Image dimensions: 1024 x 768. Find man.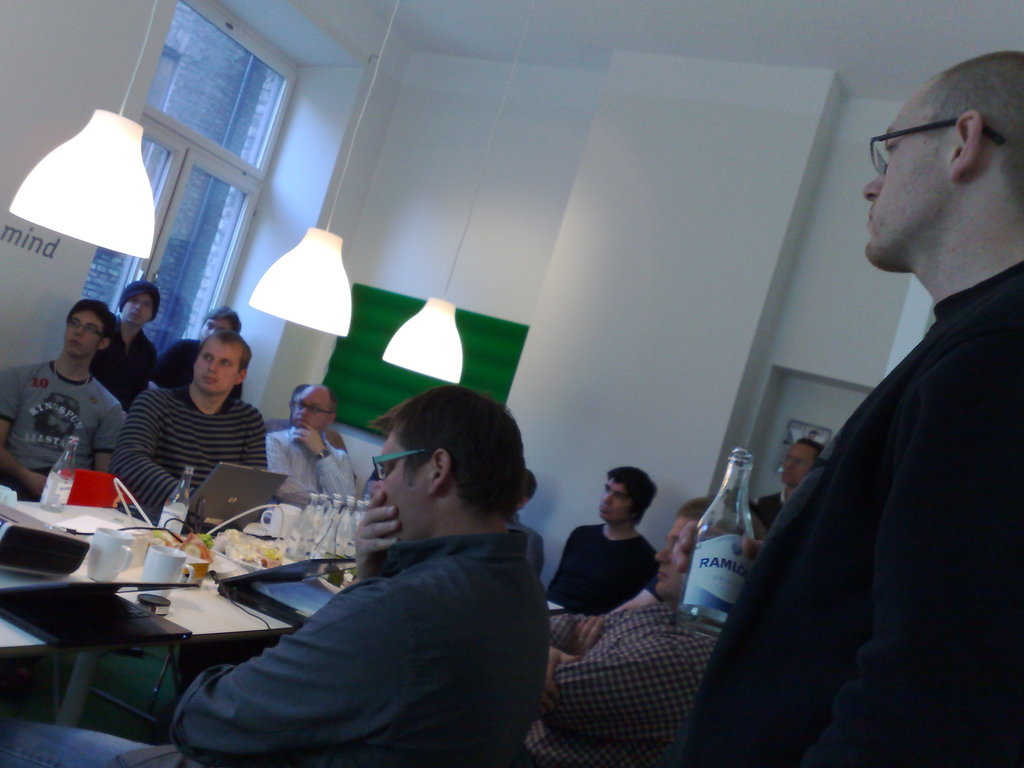
<region>543, 464, 667, 613</region>.
